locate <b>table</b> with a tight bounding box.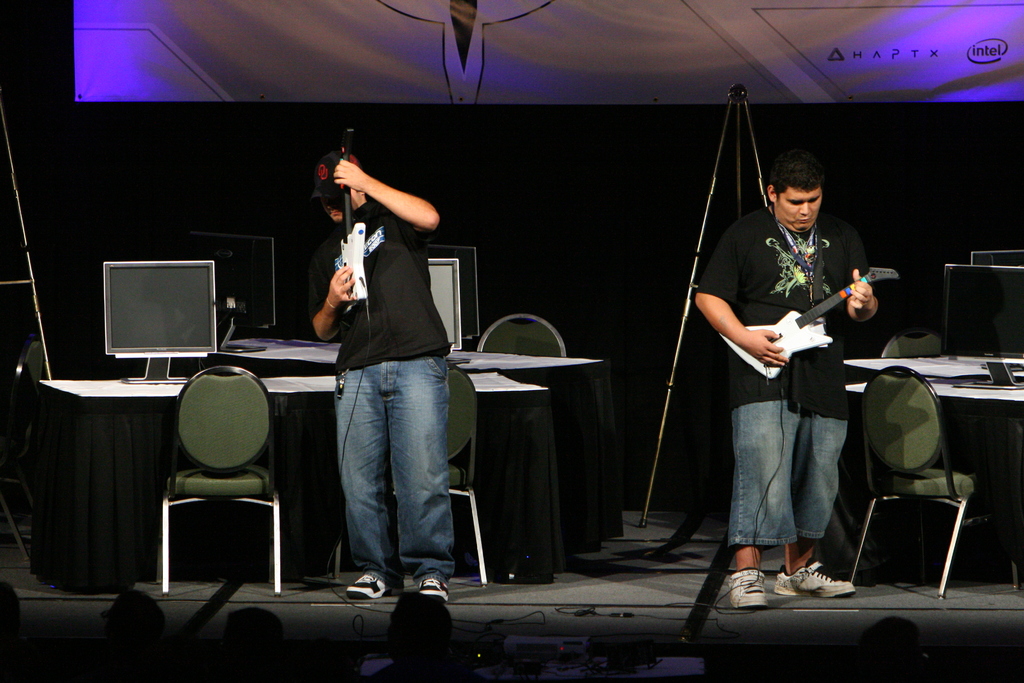
{"left": 38, "top": 370, "right": 542, "bottom": 399}.
